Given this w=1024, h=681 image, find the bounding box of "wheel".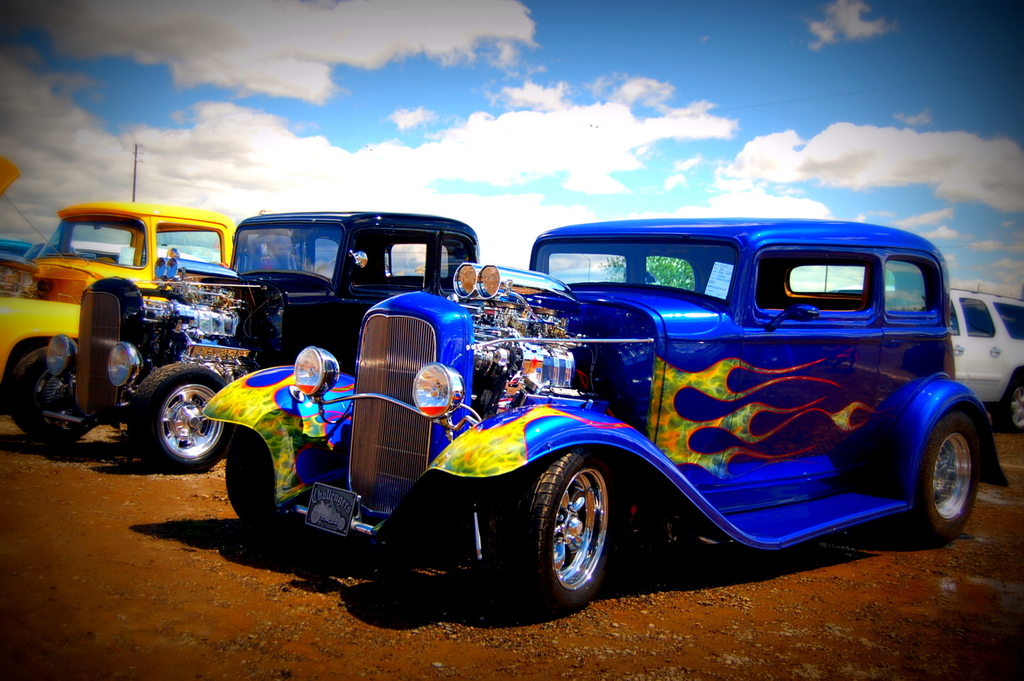
<region>228, 426, 280, 532</region>.
